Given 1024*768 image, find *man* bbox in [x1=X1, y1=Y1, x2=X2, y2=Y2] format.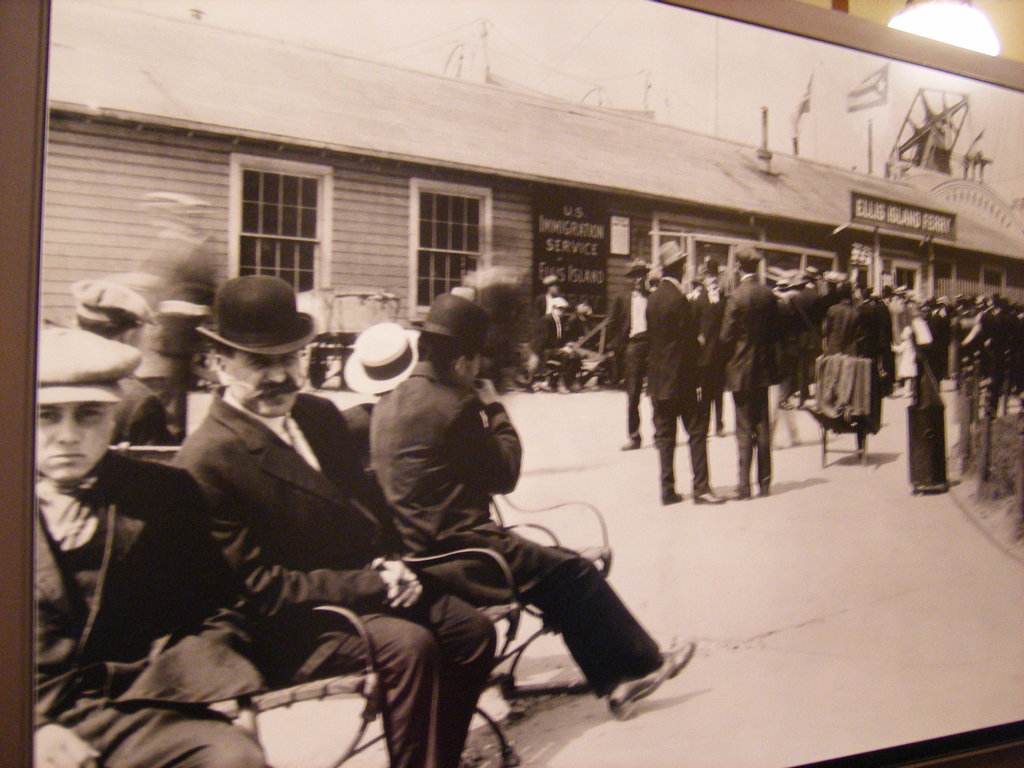
[x1=525, y1=297, x2=586, y2=392].
